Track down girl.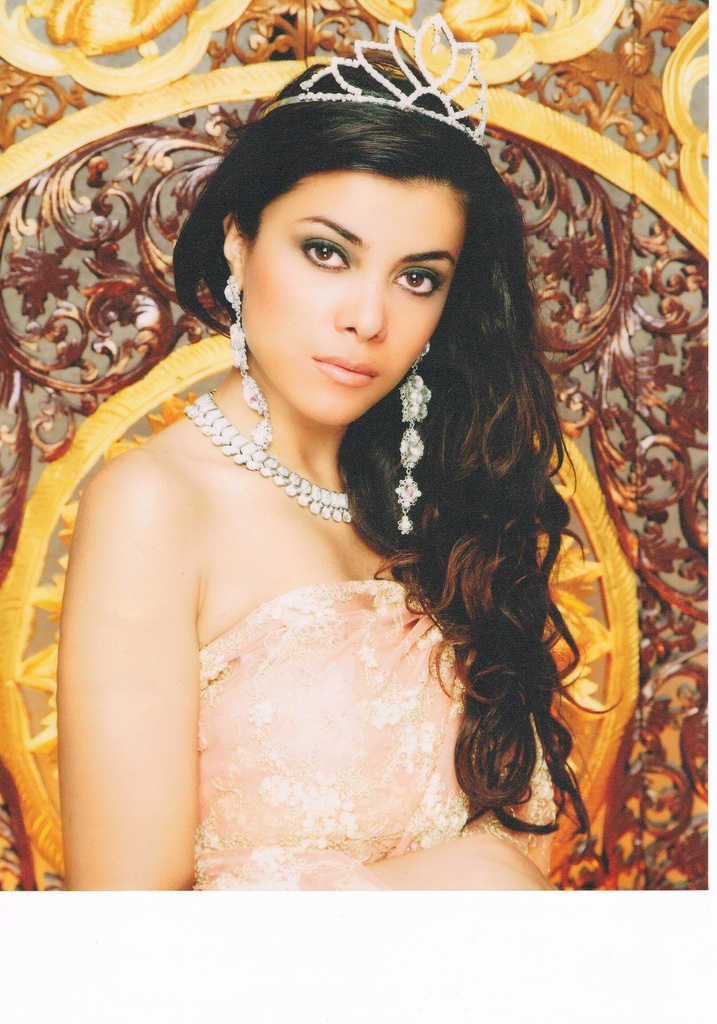
Tracked to x1=57 y1=61 x2=627 y2=889.
